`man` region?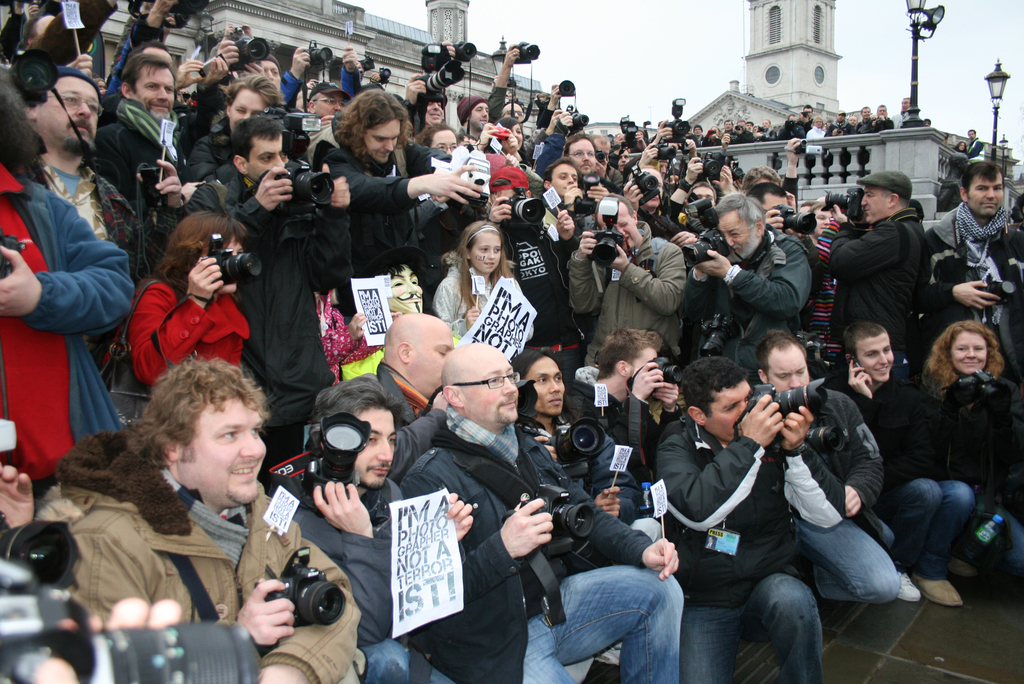
box(172, 117, 355, 488)
